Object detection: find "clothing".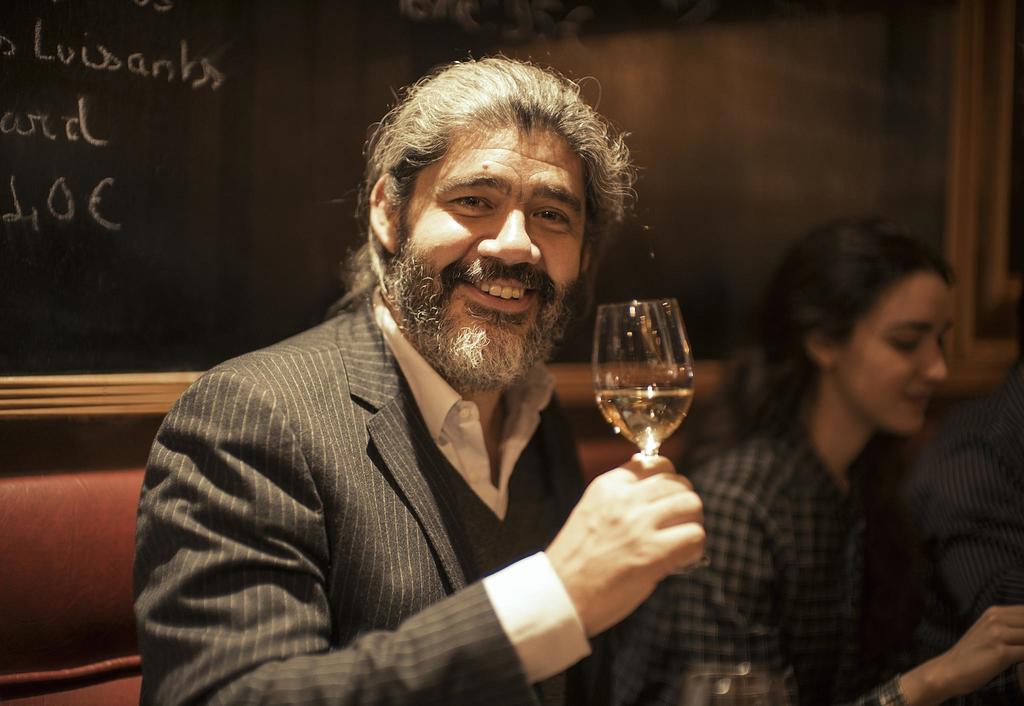
box(142, 264, 684, 691).
